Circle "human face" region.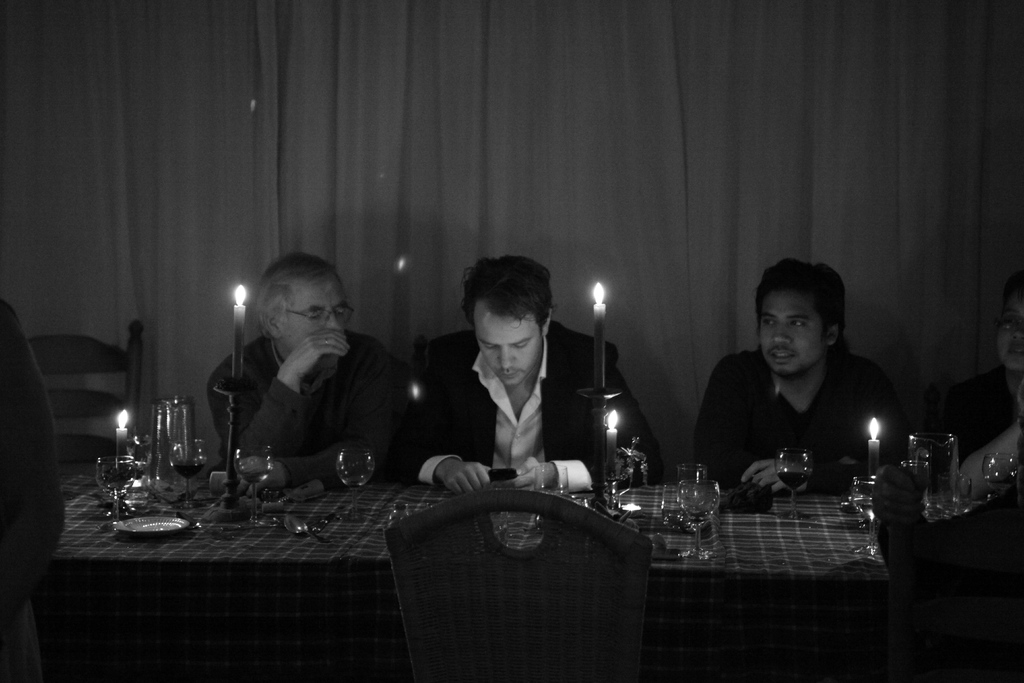
Region: [761,293,826,372].
